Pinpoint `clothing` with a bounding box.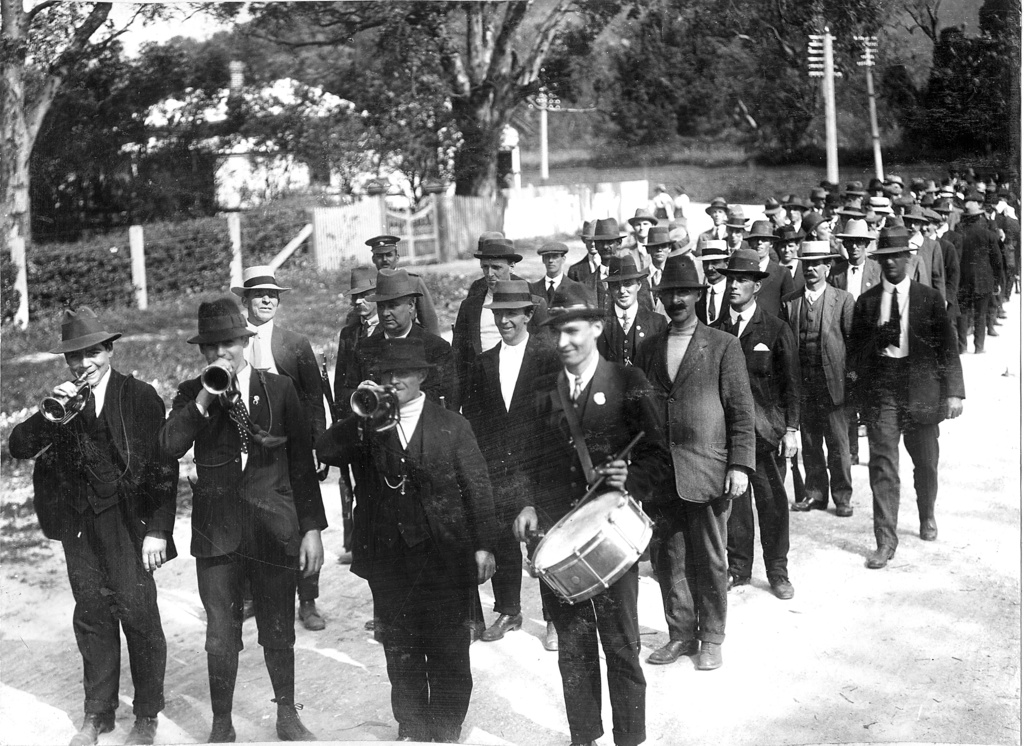
(777,283,856,508).
